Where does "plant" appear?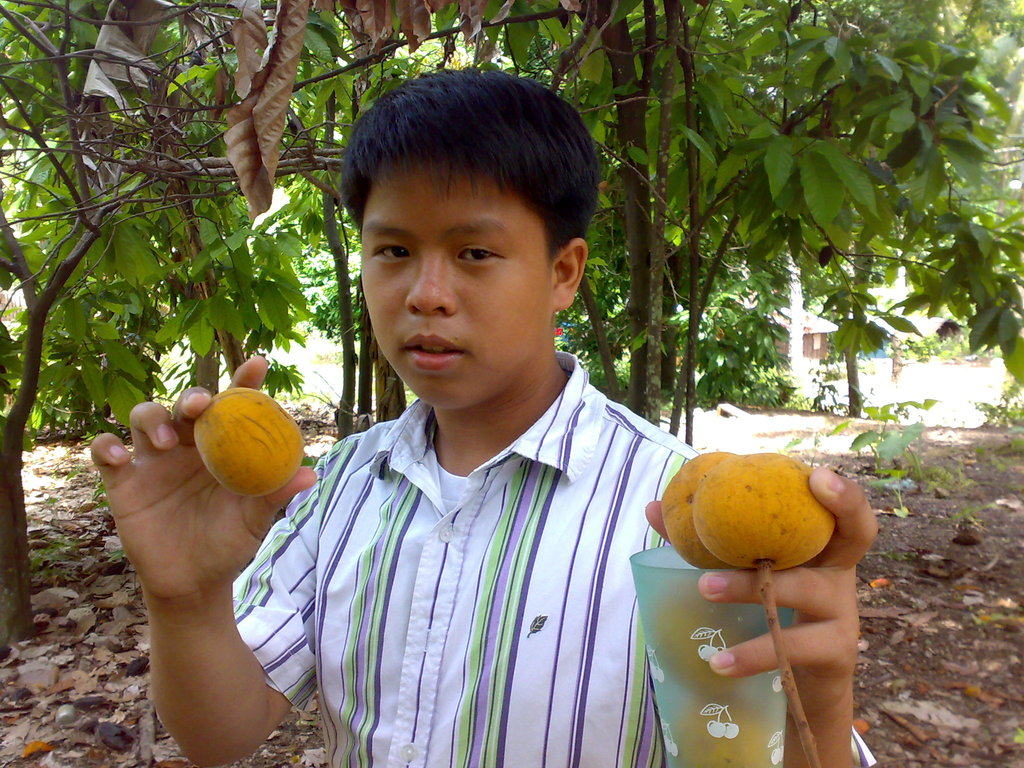
Appears at x1=892 y1=544 x2=913 y2=561.
